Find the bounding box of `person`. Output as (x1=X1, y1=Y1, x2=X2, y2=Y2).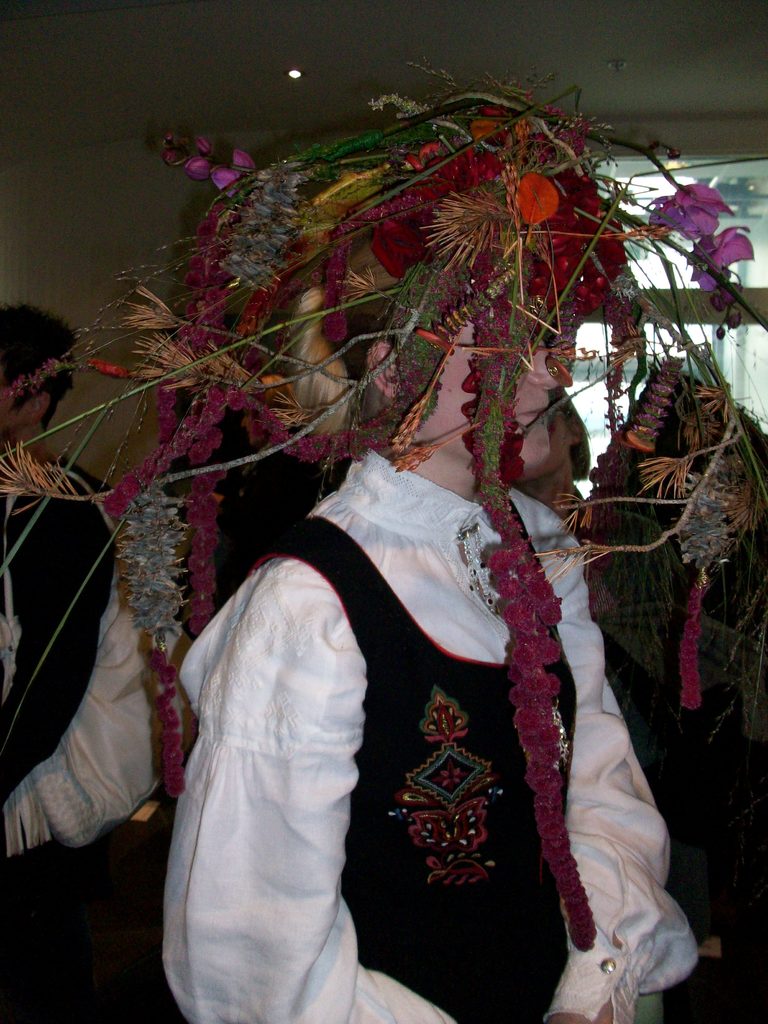
(x1=179, y1=316, x2=704, y2=1023).
